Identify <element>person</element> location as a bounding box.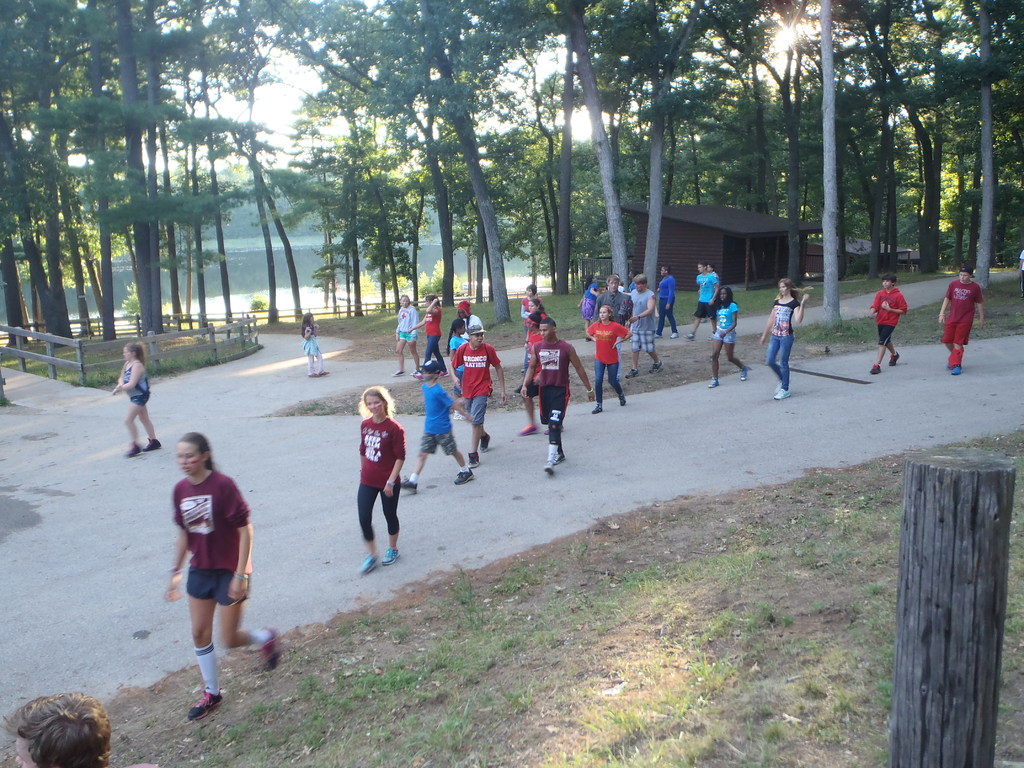
[left=578, top=288, right=636, bottom=413].
